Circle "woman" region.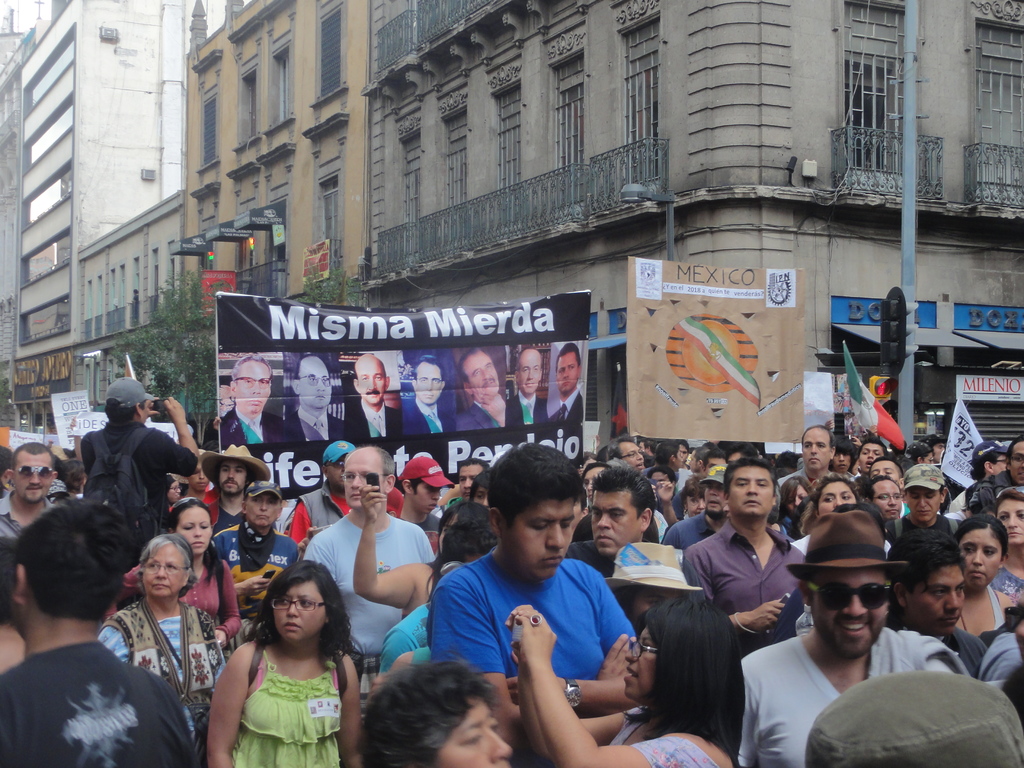
Region: [x1=772, y1=471, x2=816, y2=536].
